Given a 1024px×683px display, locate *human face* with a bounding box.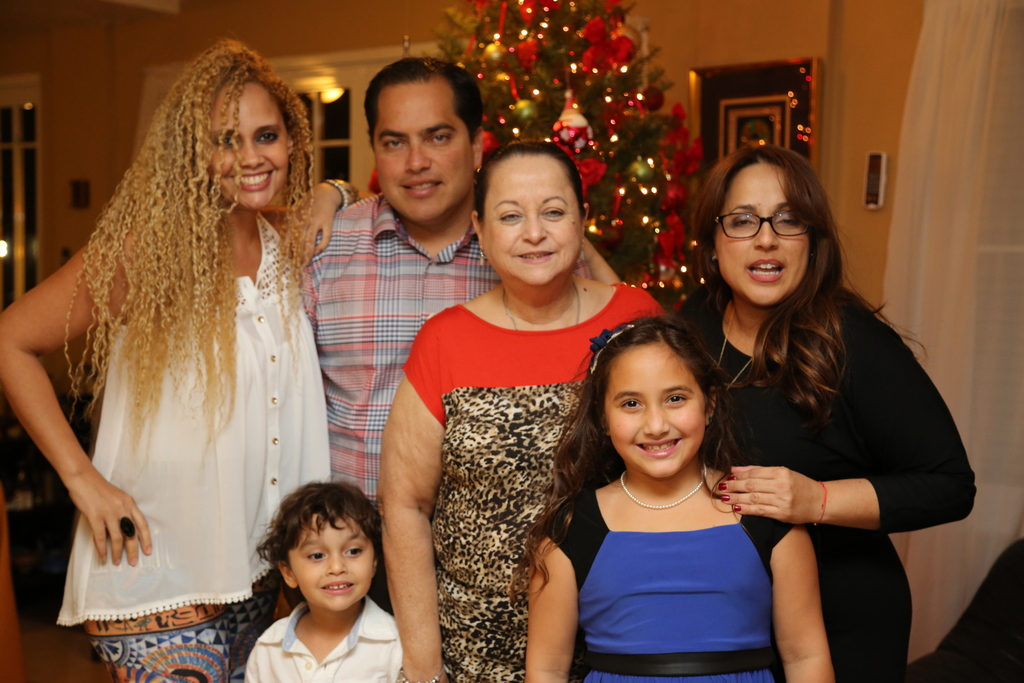
Located: box=[714, 160, 805, 308].
